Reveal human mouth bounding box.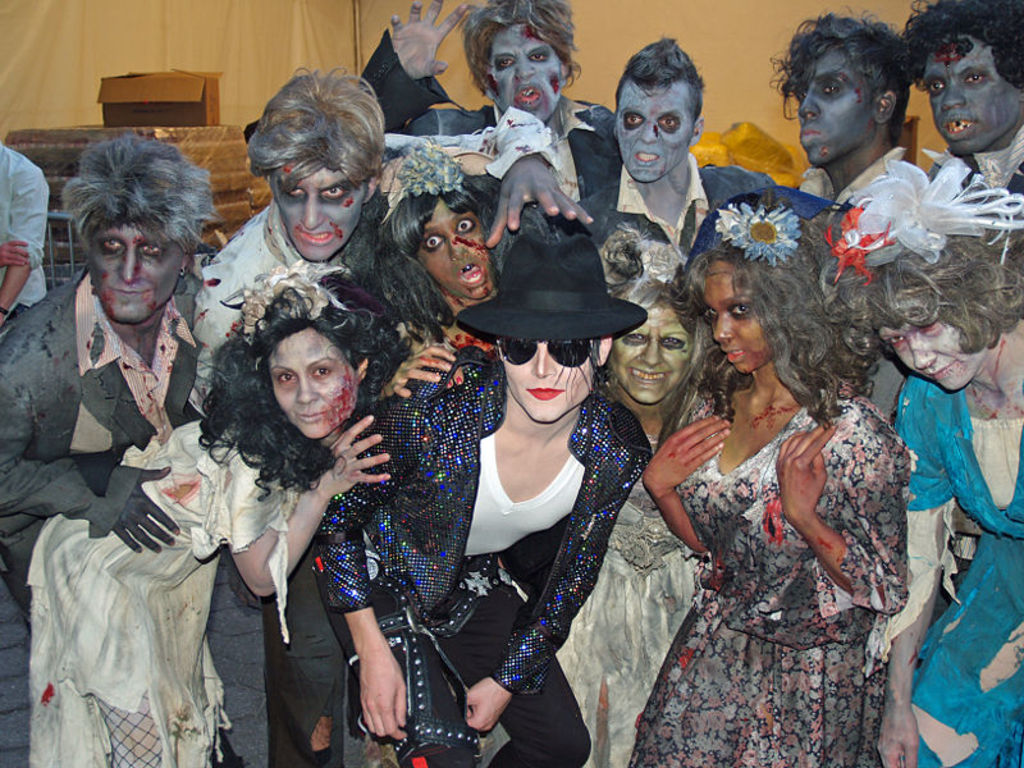
Revealed: bbox(635, 150, 660, 168).
